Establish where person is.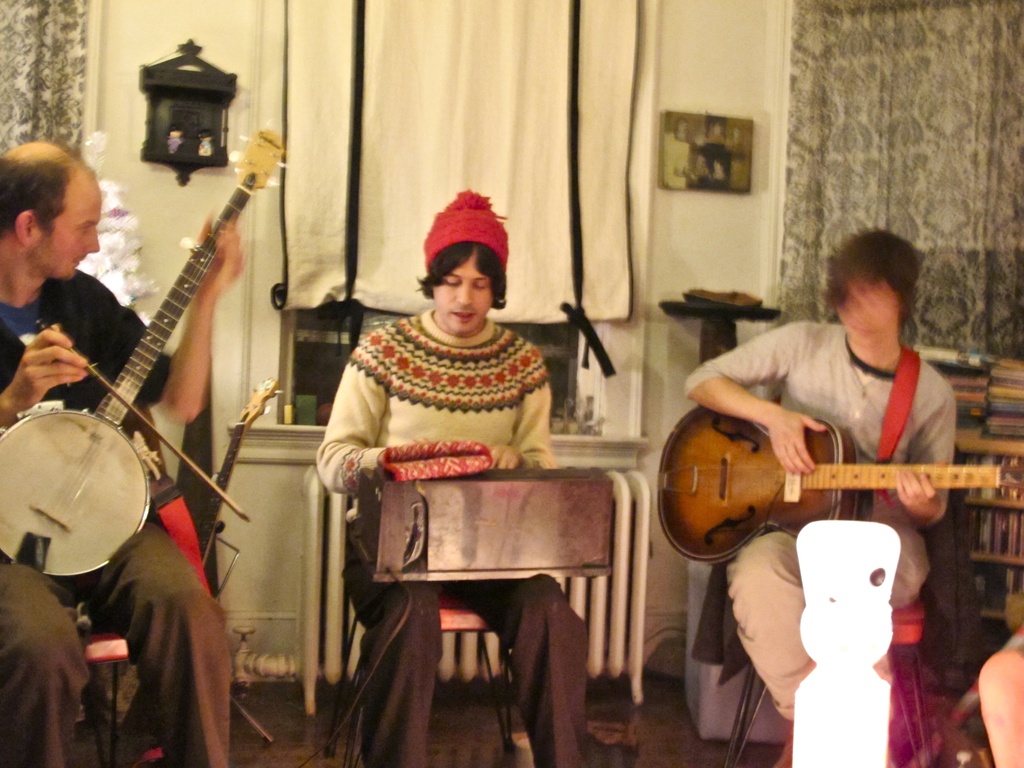
Established at [317,192,591,767].
